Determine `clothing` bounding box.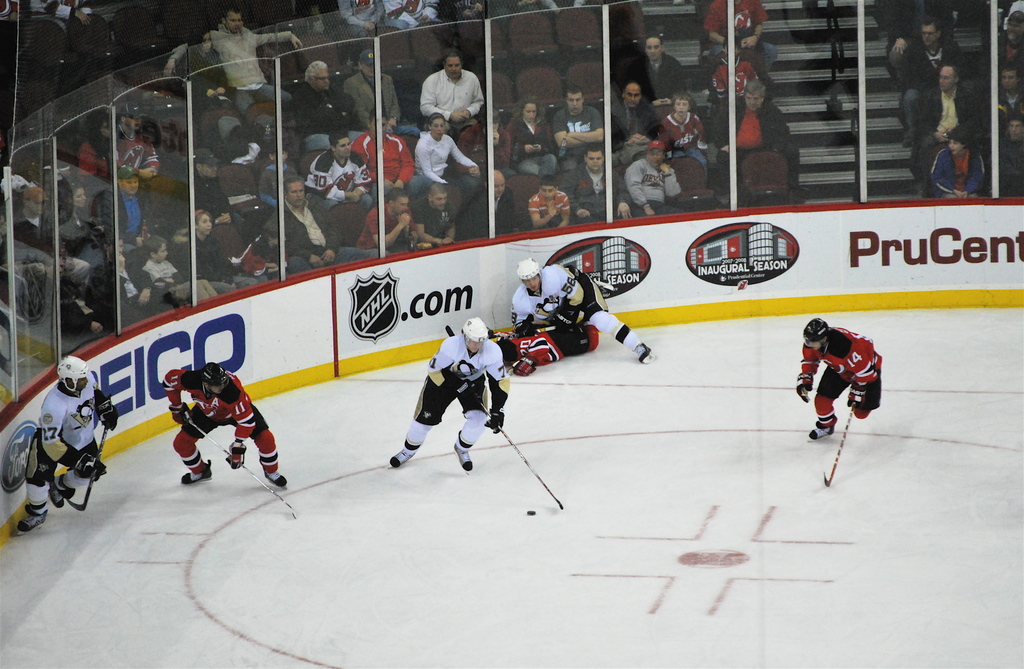
Determined: box(660, 108, 711, 190).
